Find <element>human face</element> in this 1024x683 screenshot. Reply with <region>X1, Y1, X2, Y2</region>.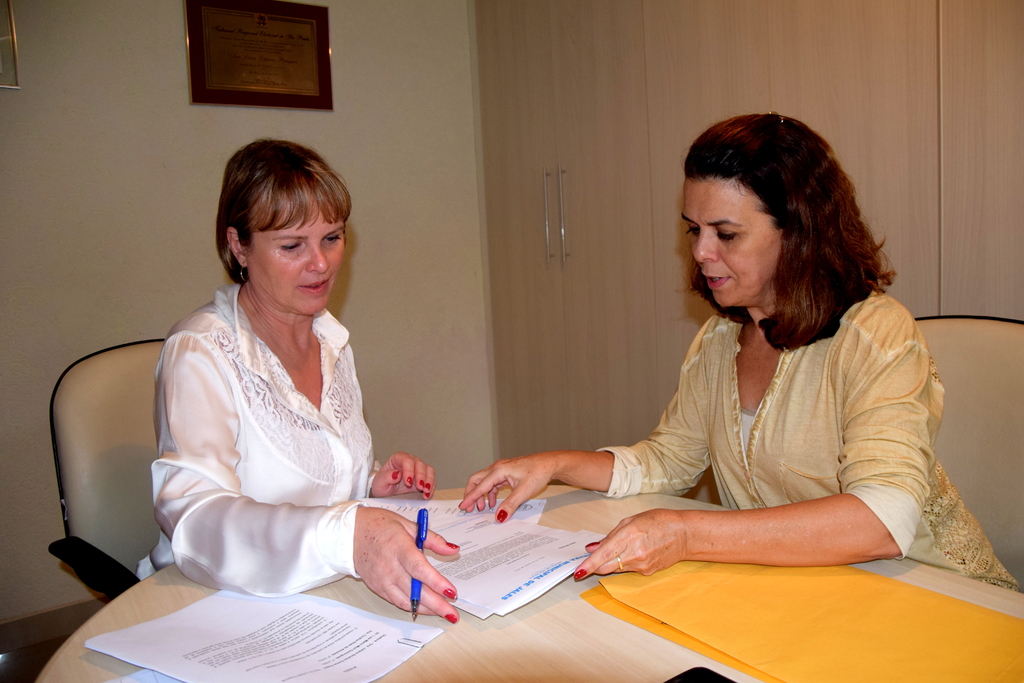
<region>252, 210, 346, 315</region>.
